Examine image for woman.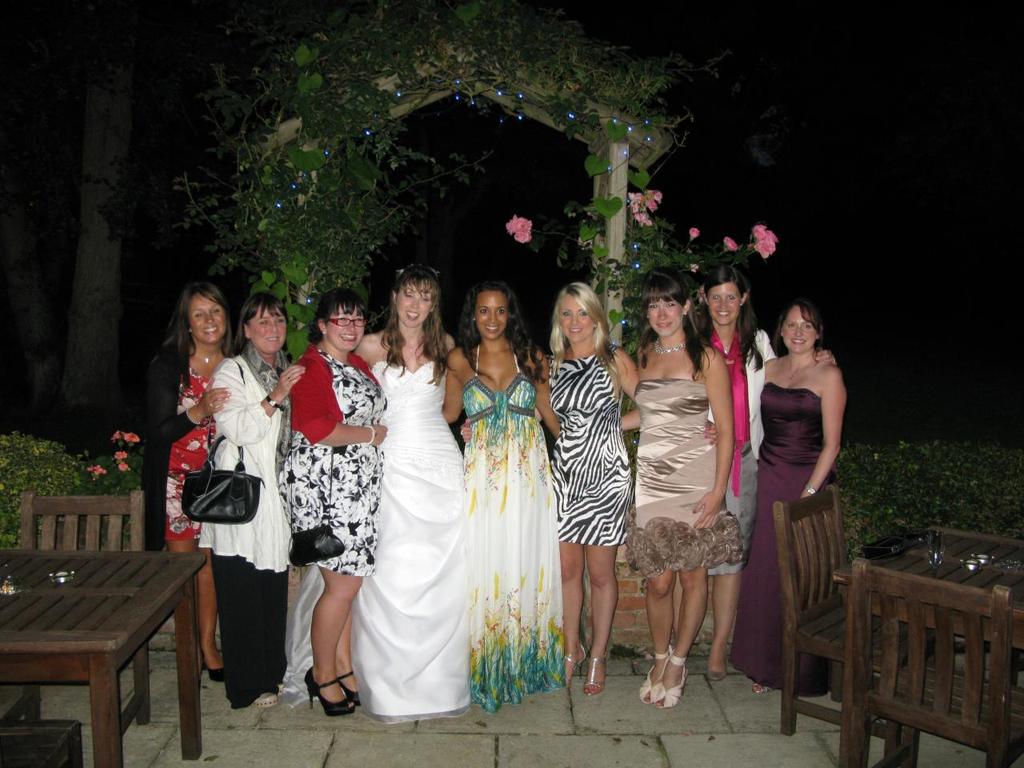
Examination result: [622,266,736,710].
